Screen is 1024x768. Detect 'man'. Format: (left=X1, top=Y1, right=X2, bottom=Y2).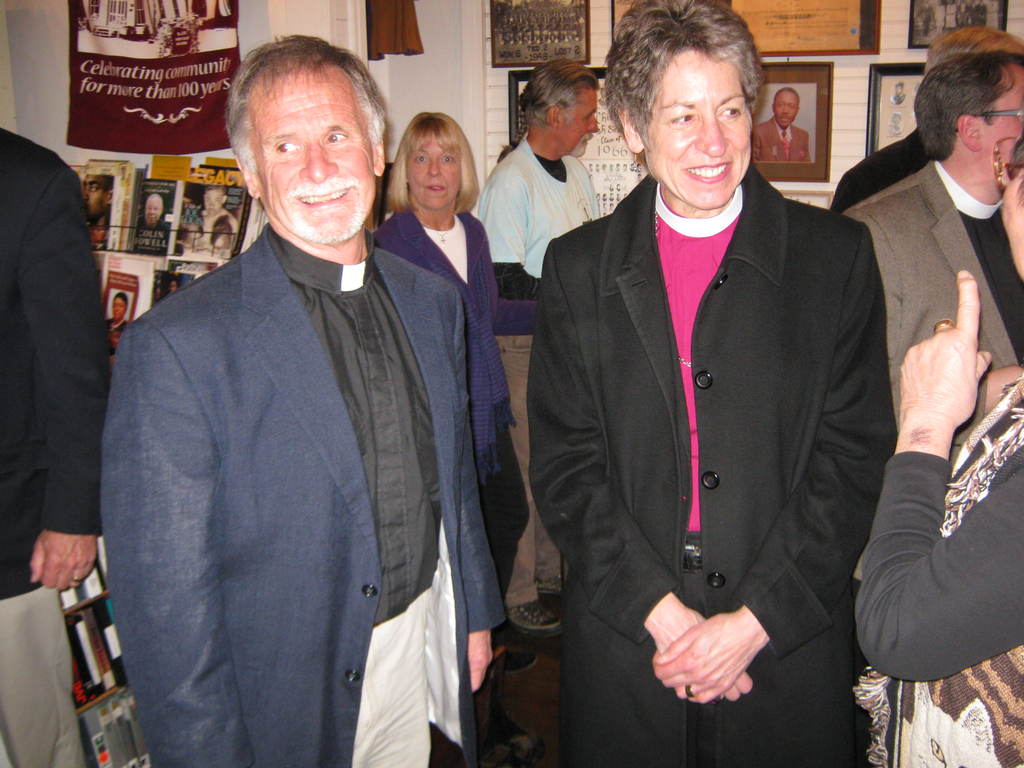
(left=127, top=189, right=170, bottom=249).
